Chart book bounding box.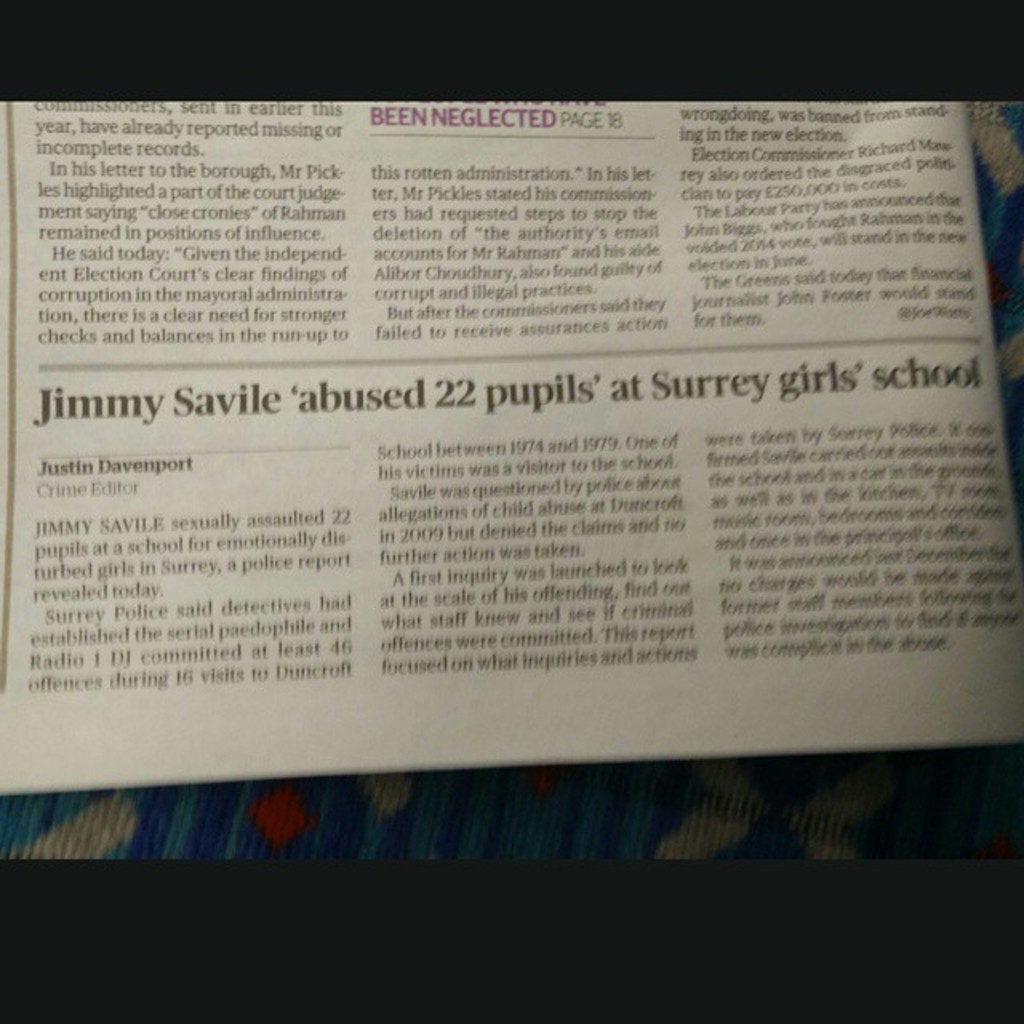
Charted: locate(0, 51, 1023, 931).
